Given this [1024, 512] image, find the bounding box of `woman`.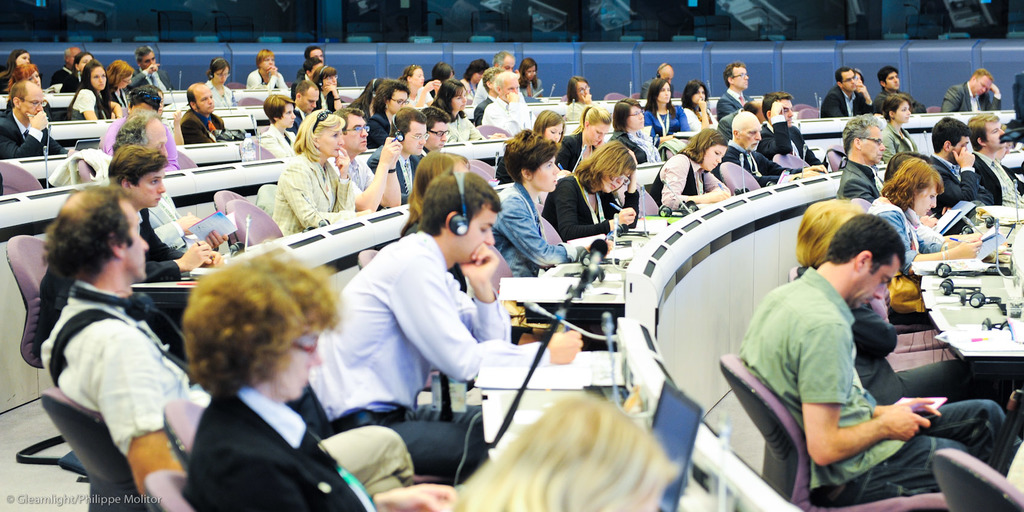
detection(426, 61, 458, 81).
